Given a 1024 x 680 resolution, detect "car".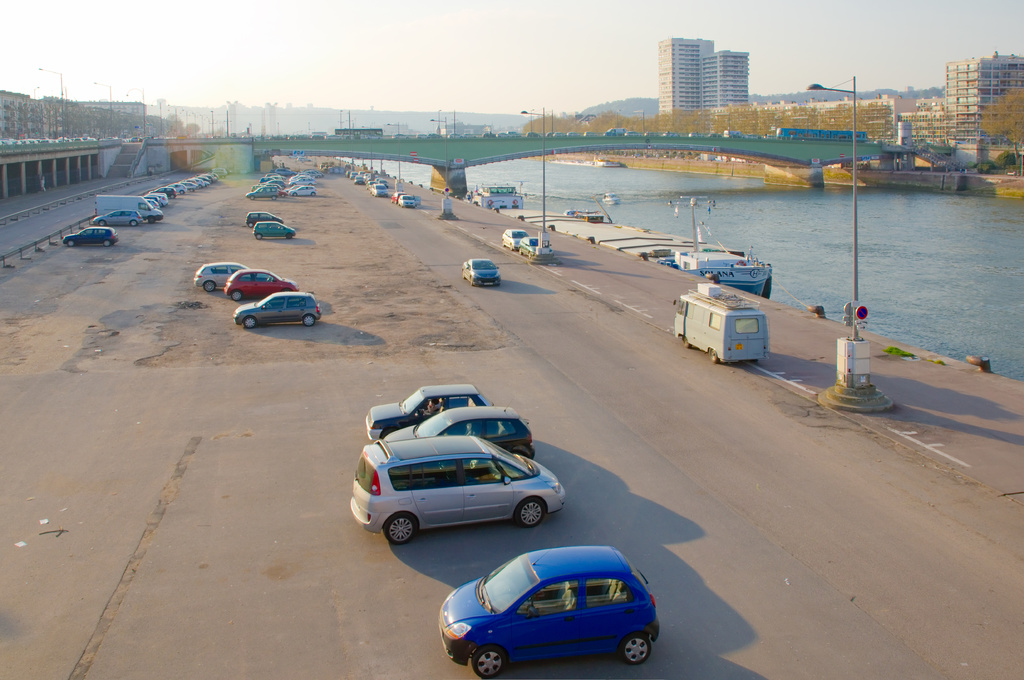
(64, 227, 118, 246).
